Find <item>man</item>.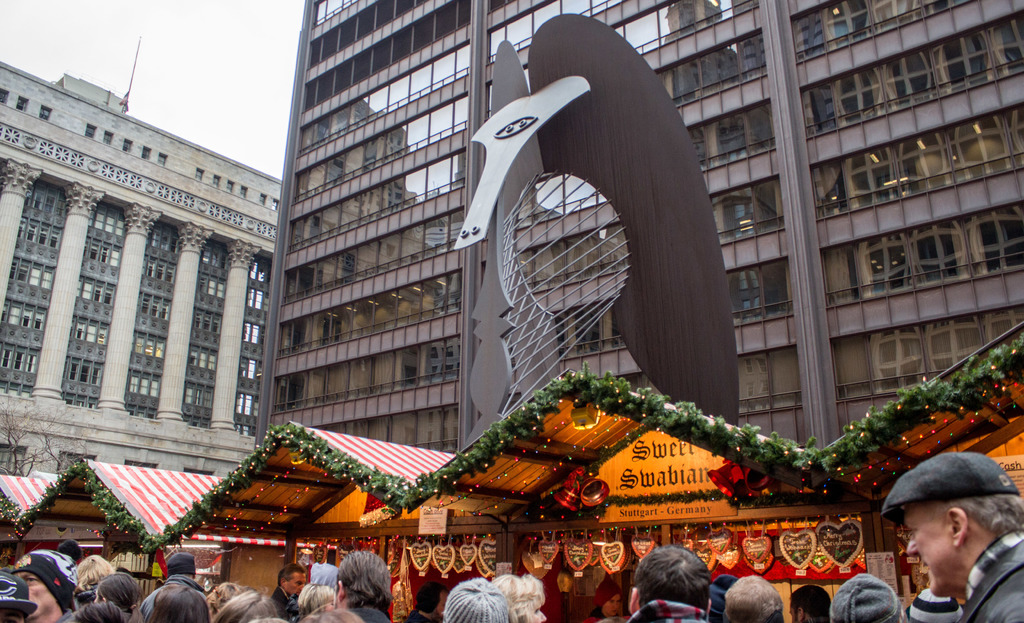
868,471,1023,622.
